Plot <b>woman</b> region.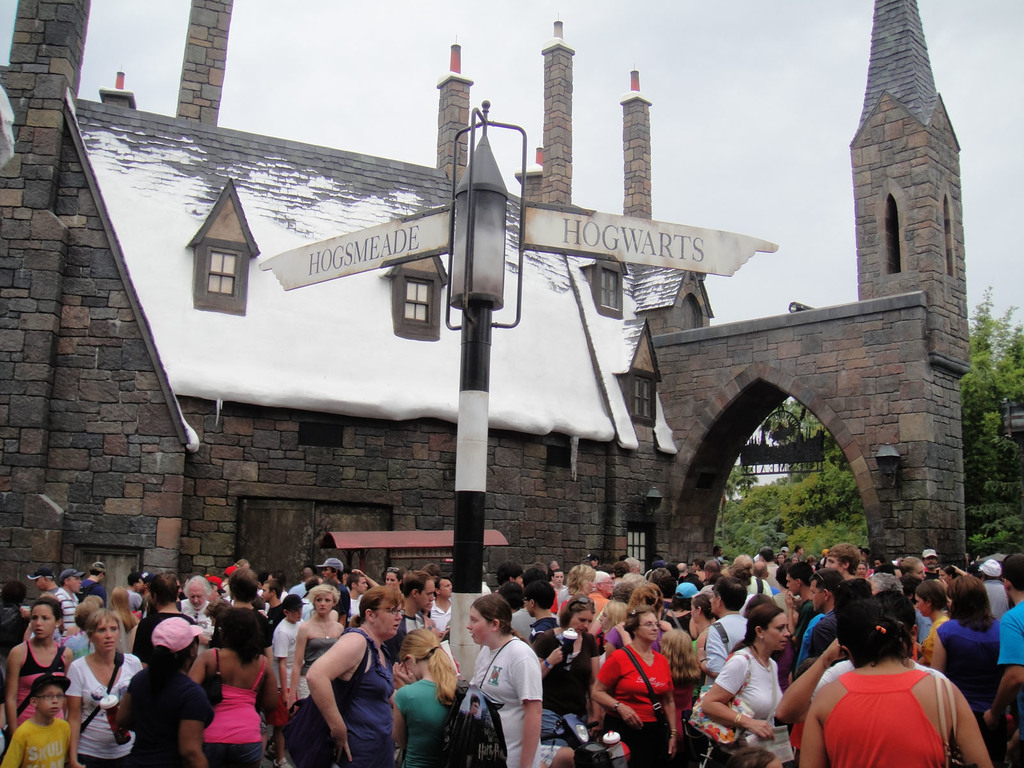
Plotted at crop(800, 602, 993, 767).
